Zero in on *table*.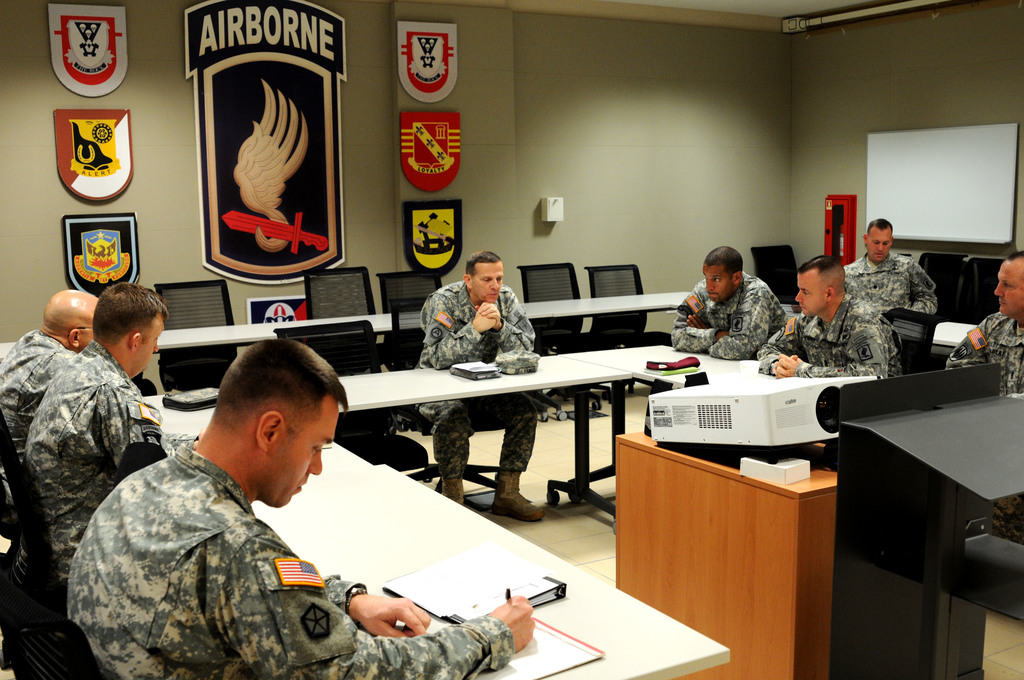
Zeroed in: crop(155, 295, 684, 352).
